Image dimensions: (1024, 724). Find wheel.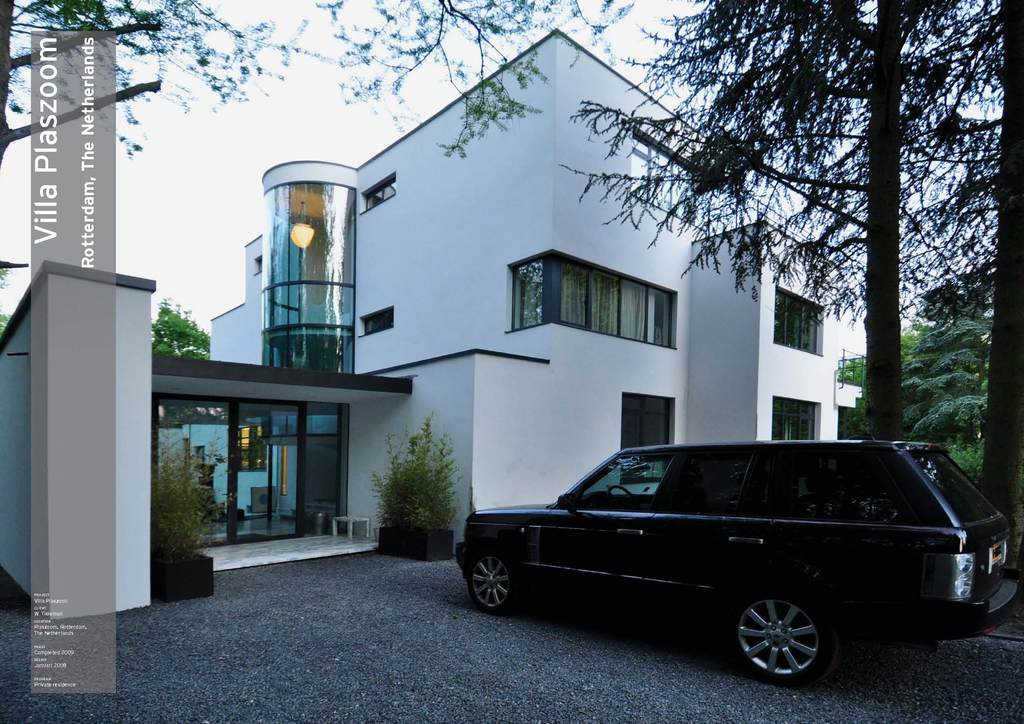
BBox(607, 481, 637, 517).
